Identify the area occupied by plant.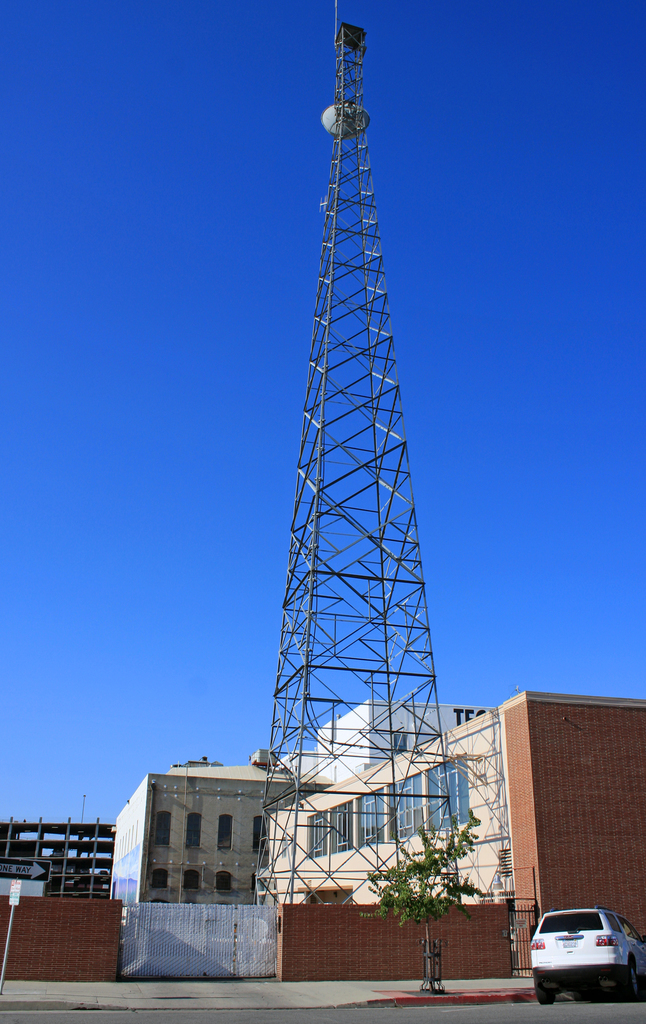
Area: 351/801/470/993.
